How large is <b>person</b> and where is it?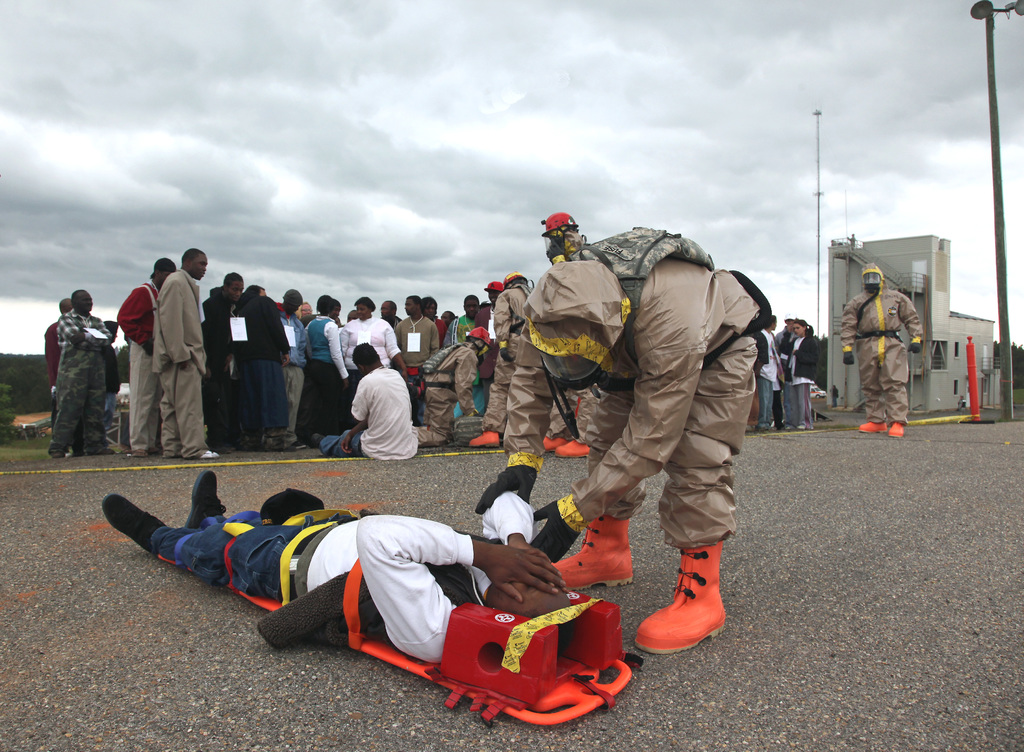
Bounding box: bbox(477, 298, 488, 307).
